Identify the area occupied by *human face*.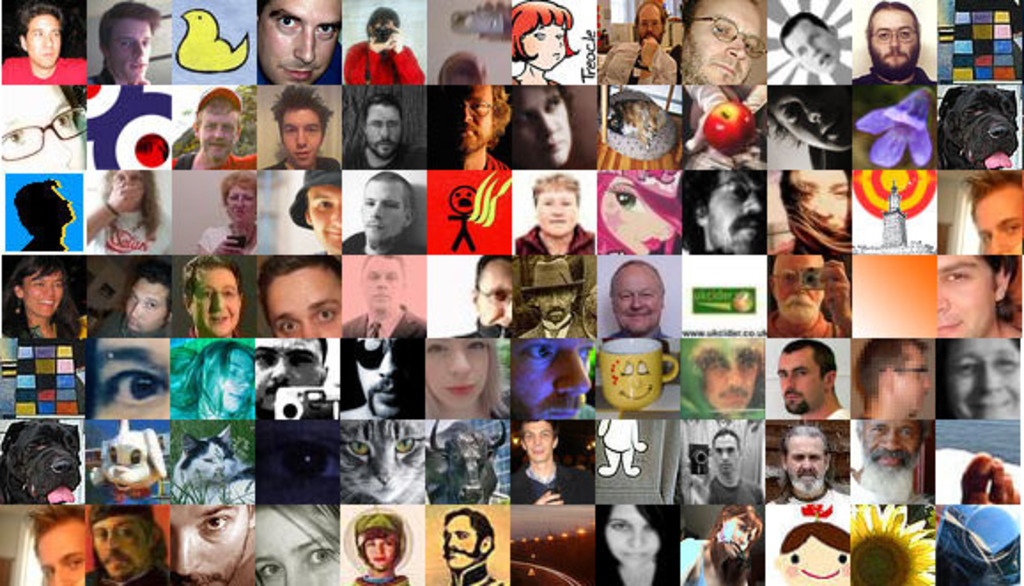
Area: bbox=(365, 538, 395, 568).
